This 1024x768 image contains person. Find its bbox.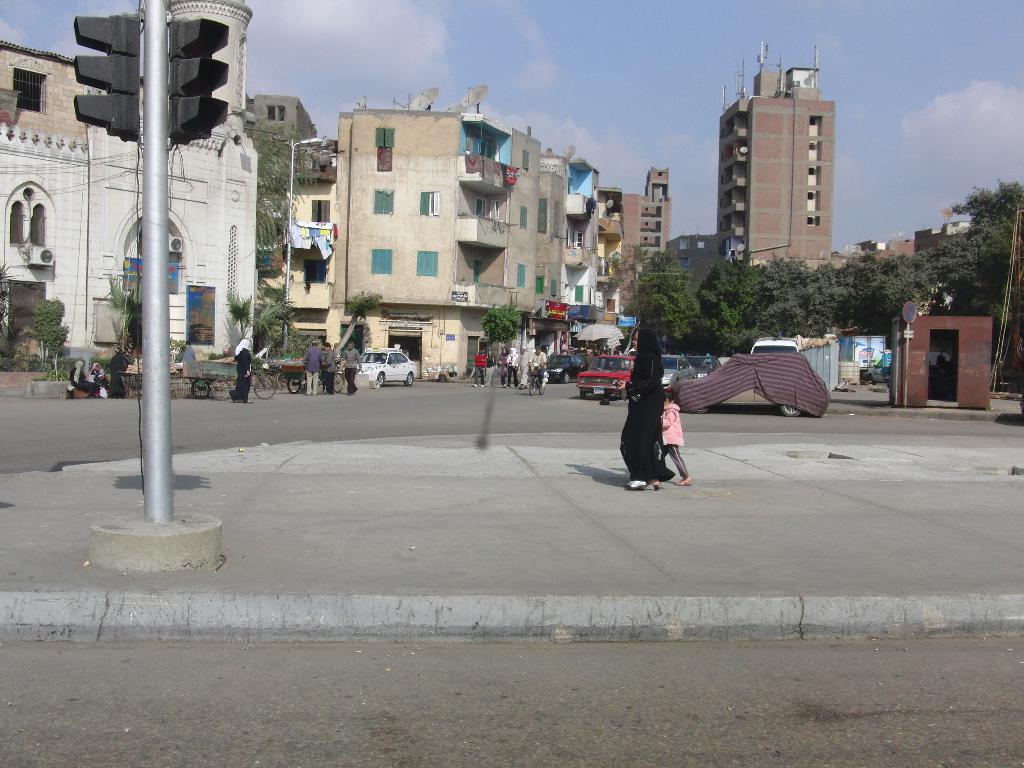
rect(474, 349, 491, 385).
